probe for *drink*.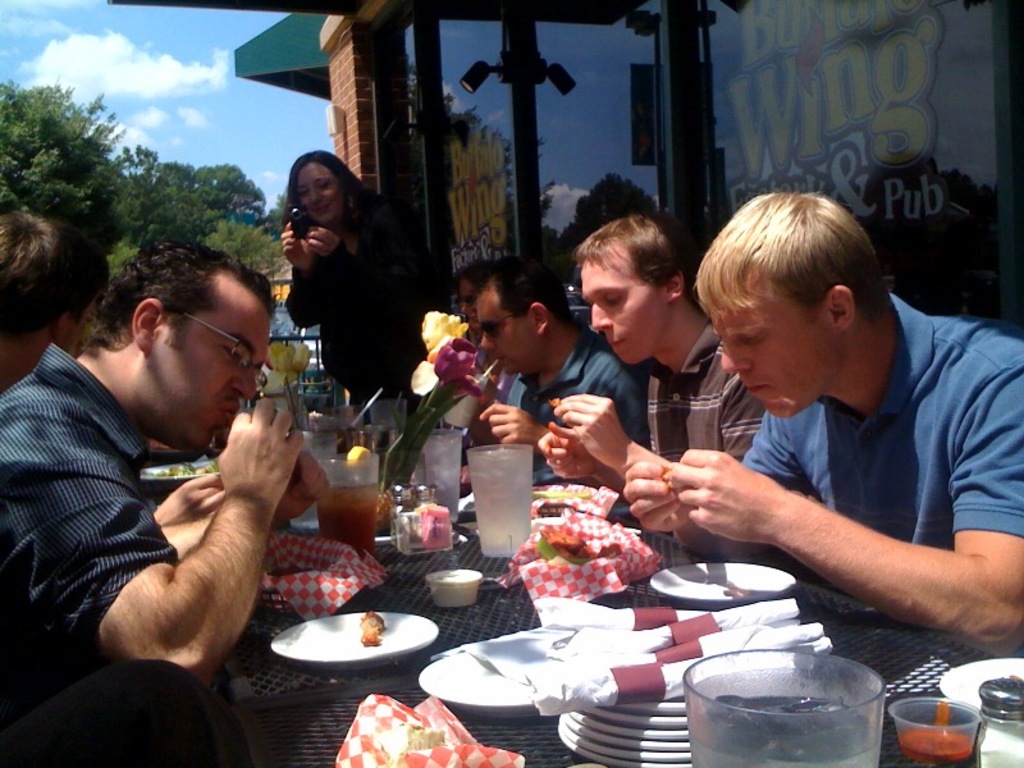
Probe result: box=[420, 444, 462, 521].
